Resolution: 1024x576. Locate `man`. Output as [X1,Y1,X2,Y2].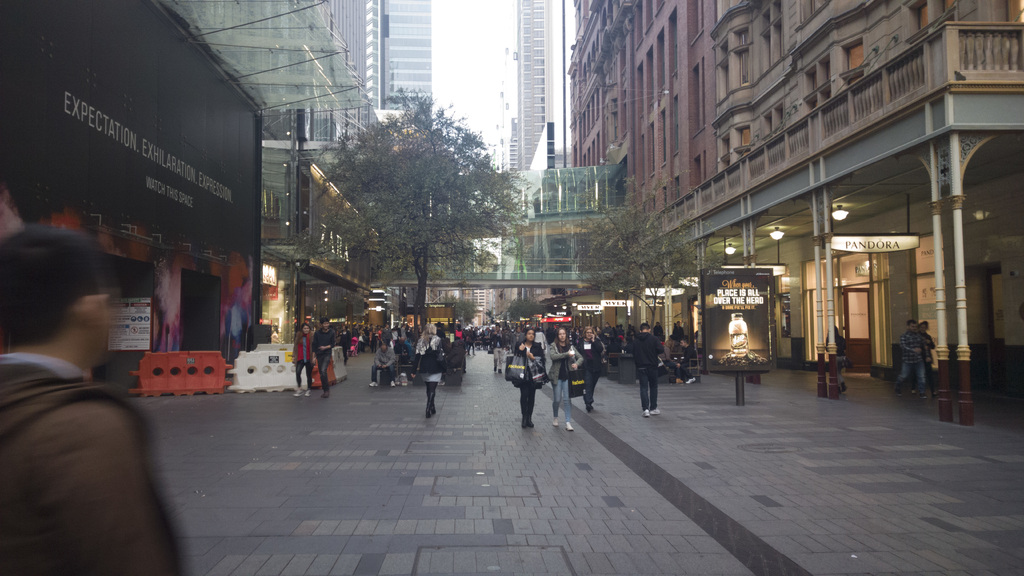
[0,225,166,572].
